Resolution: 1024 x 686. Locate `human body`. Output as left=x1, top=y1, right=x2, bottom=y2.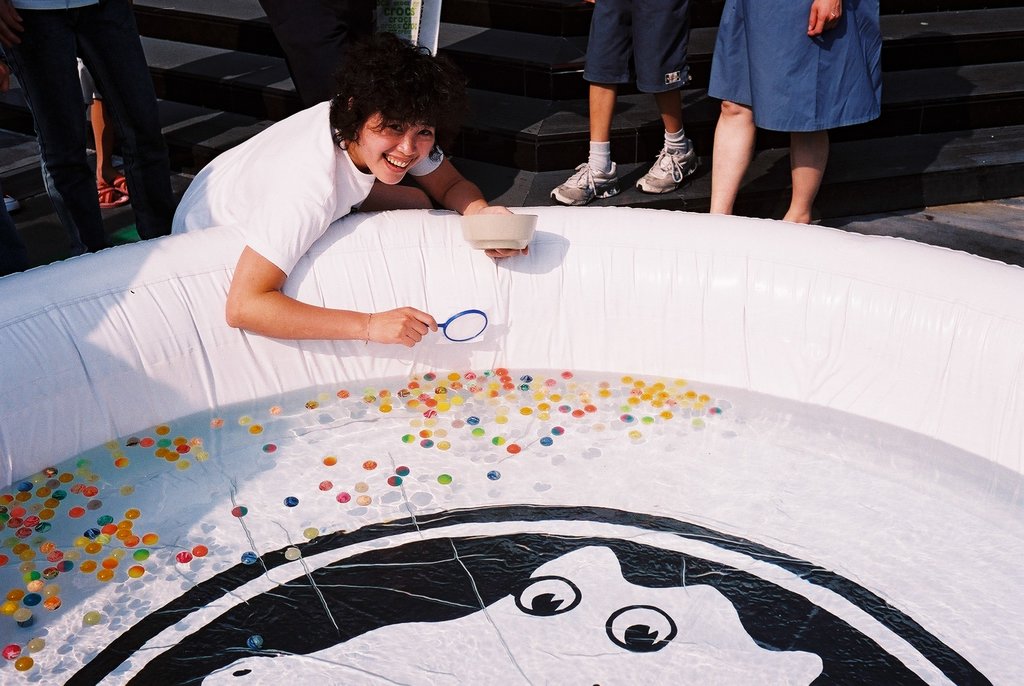
left=170, top=33, right=531, bottom=346.
